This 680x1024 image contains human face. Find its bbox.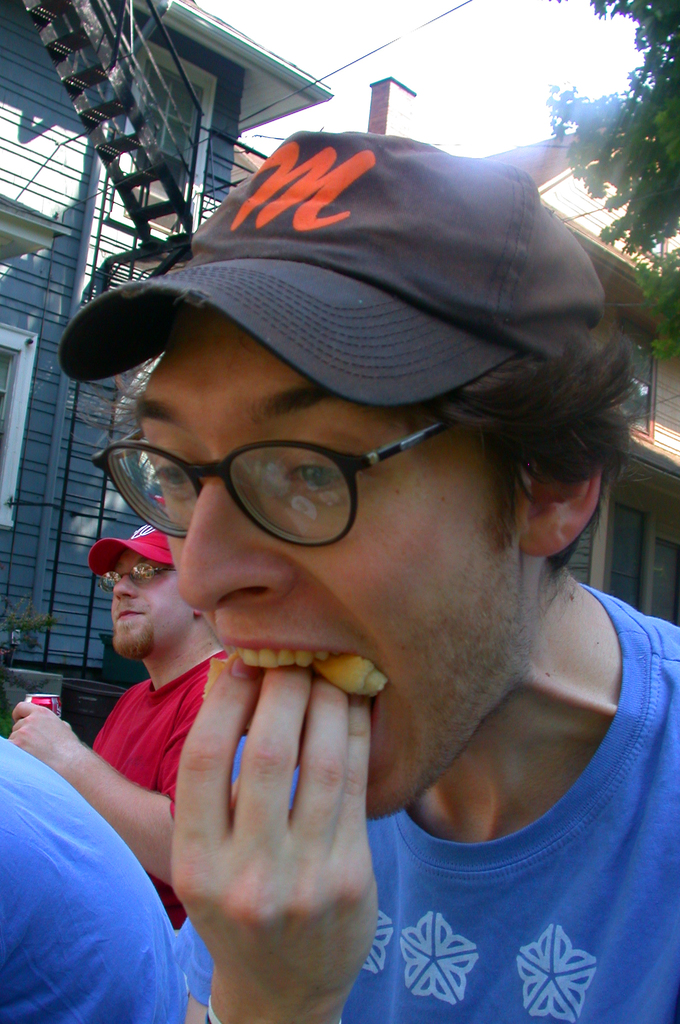
detection(108, 550, 195, 660).
